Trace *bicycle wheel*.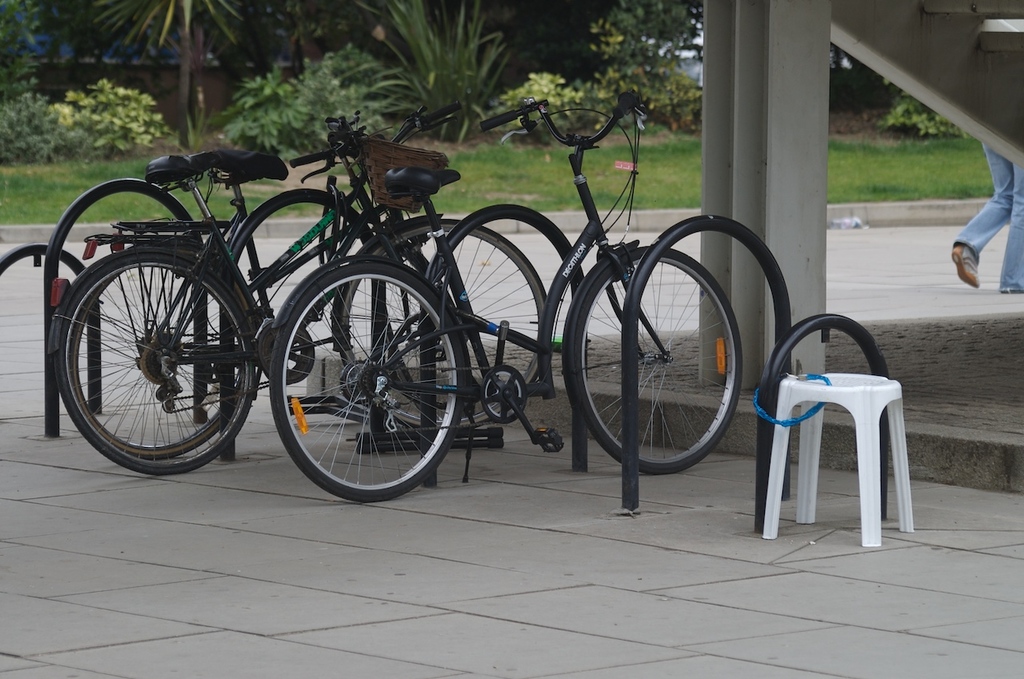
Traced to 54:258:250:480.
